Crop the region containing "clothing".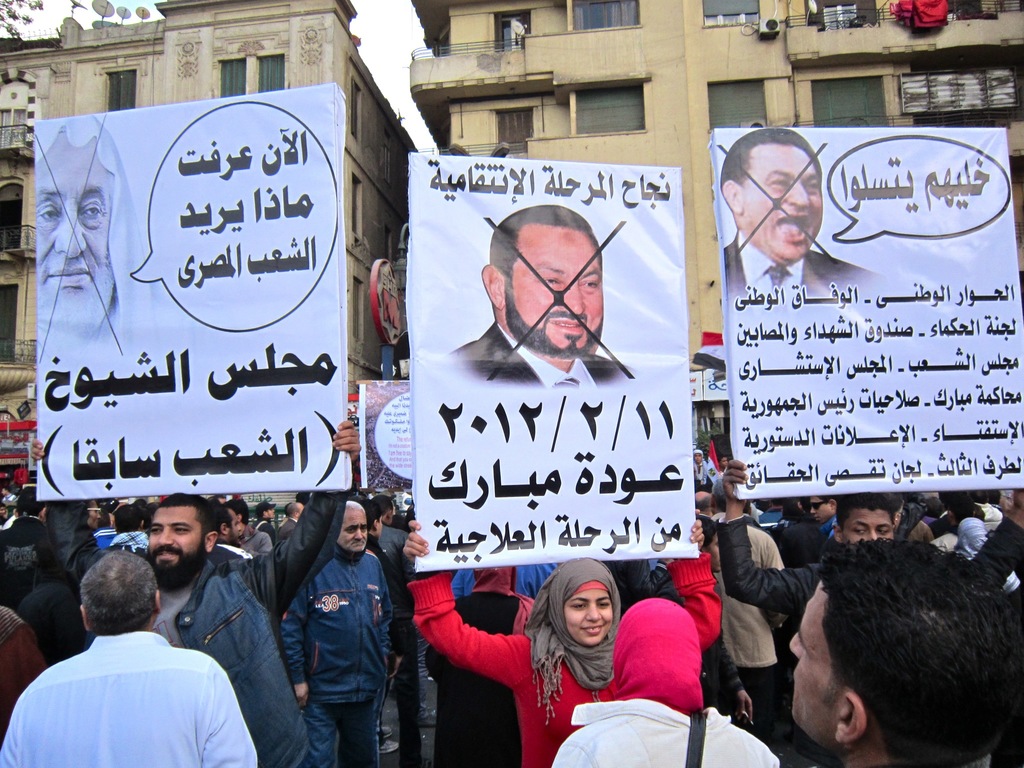
Crop region: {"x1": 0, "y1": 512, "x2": 54, "y2": 613}.
